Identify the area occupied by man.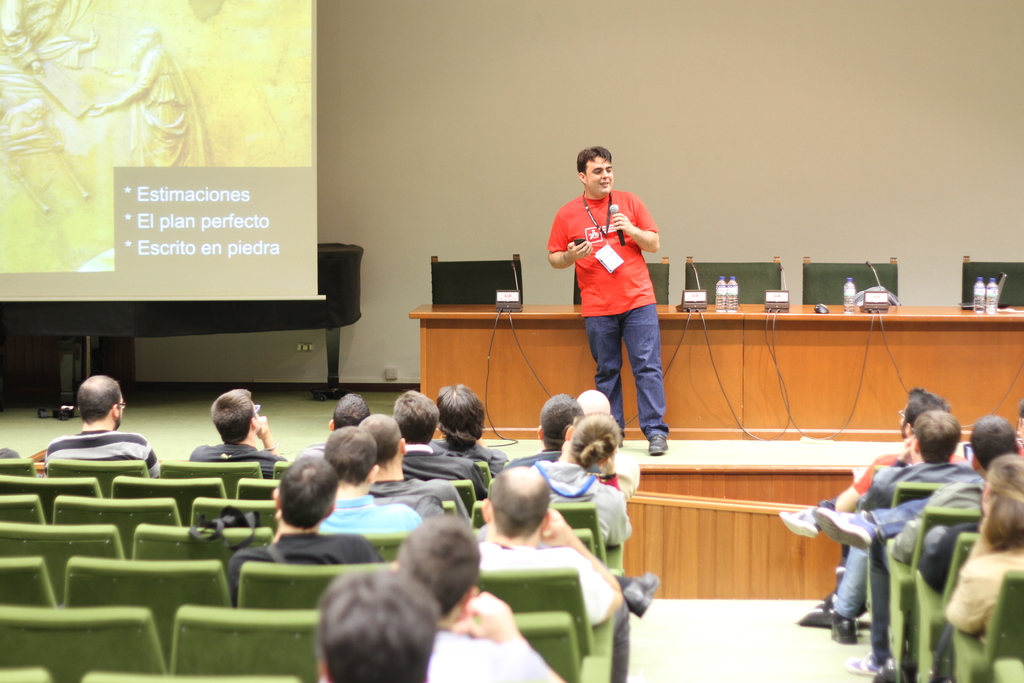
Area: crop(310, 554, 442, 682).
